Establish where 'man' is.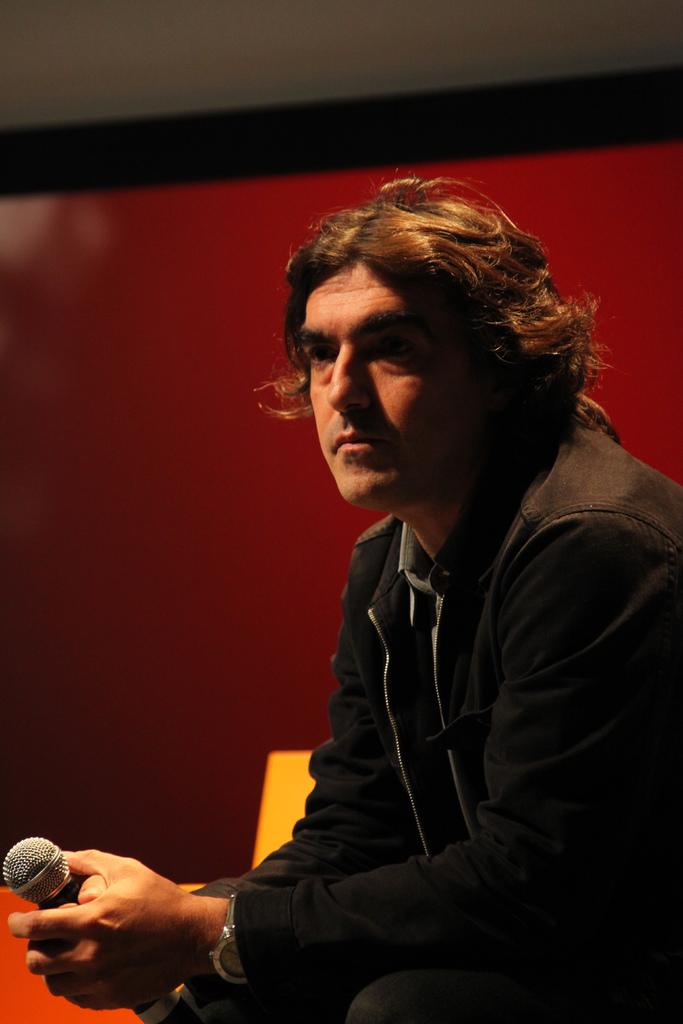
Established at x1=176, y1=173, x2=679, y2=1023.
